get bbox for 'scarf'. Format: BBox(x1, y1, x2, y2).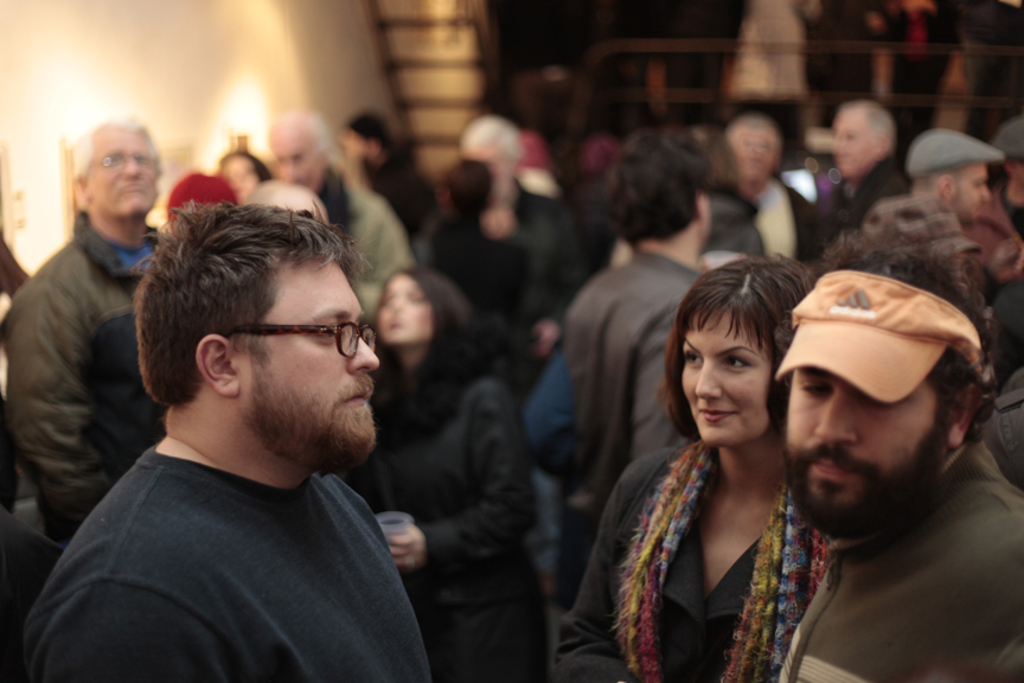
BBox(613, 438, 826, 682).
